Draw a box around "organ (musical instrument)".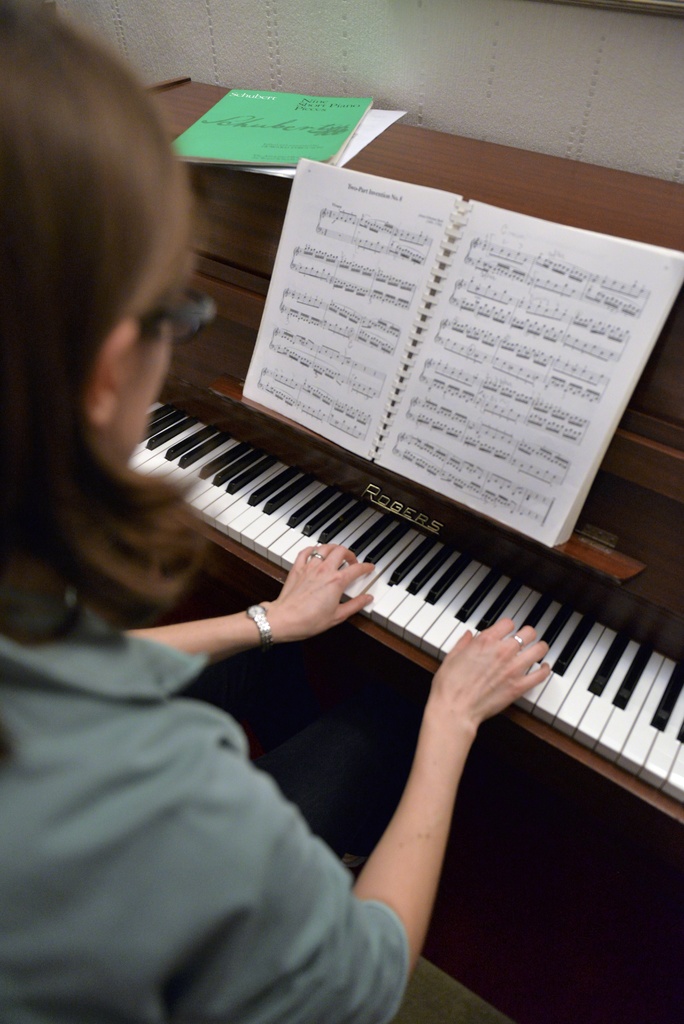
(x1=131, y1=58, x2=683, y2=840).
